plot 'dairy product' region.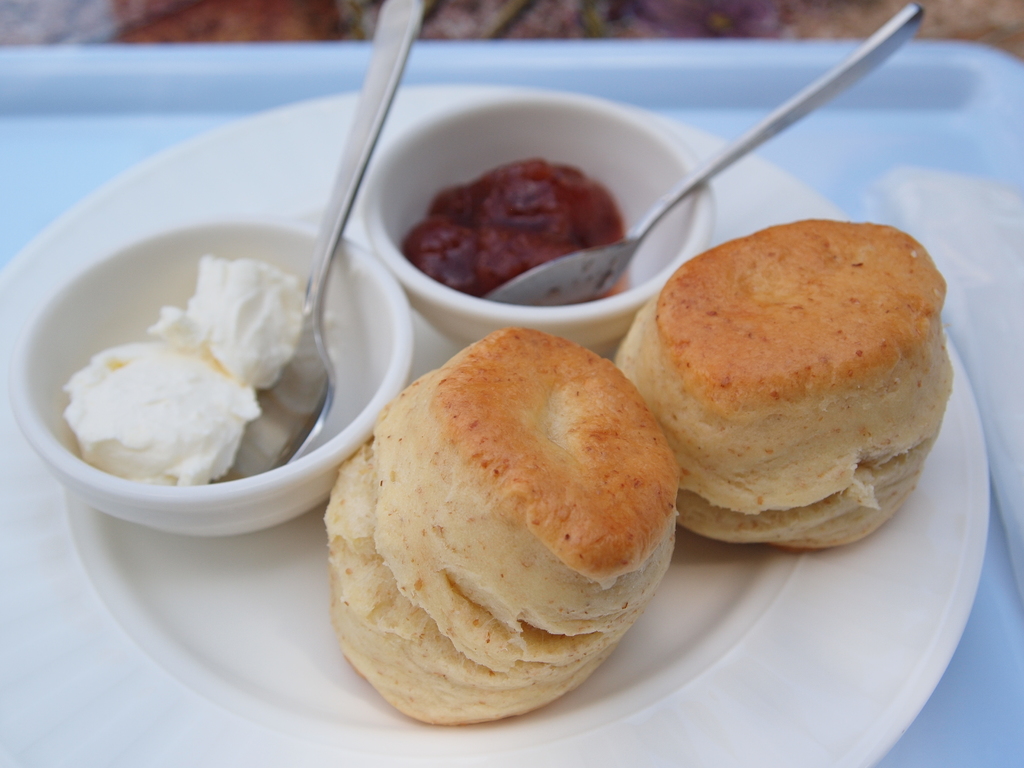
Plotted at l=633, t=220, r=966, b=547.
